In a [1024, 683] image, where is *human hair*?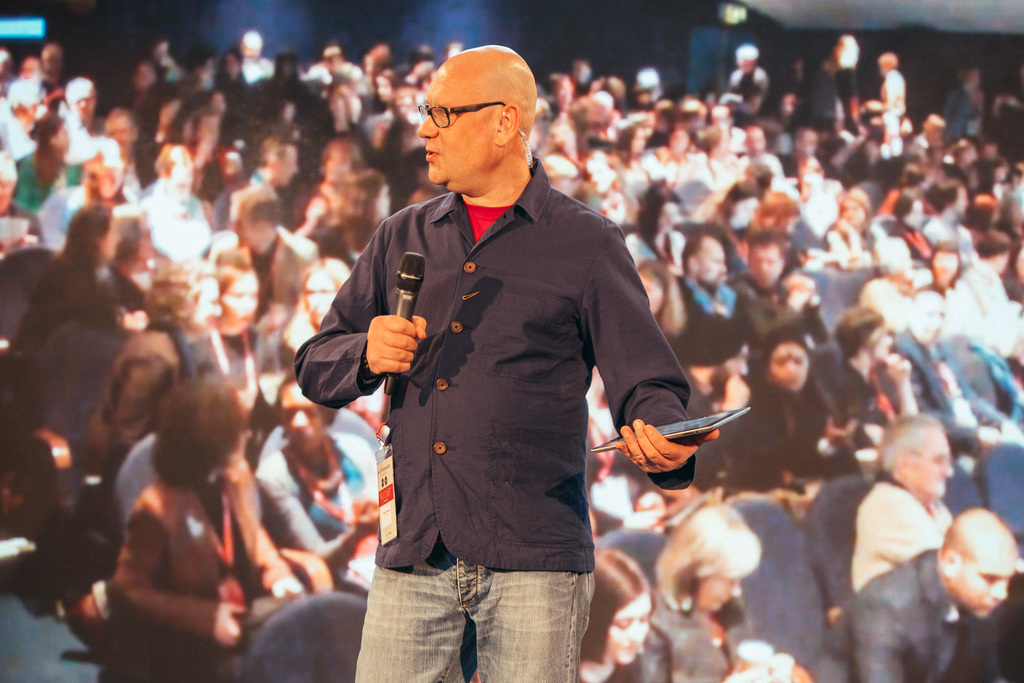
<region>588, 547, 653, 662</region>.
